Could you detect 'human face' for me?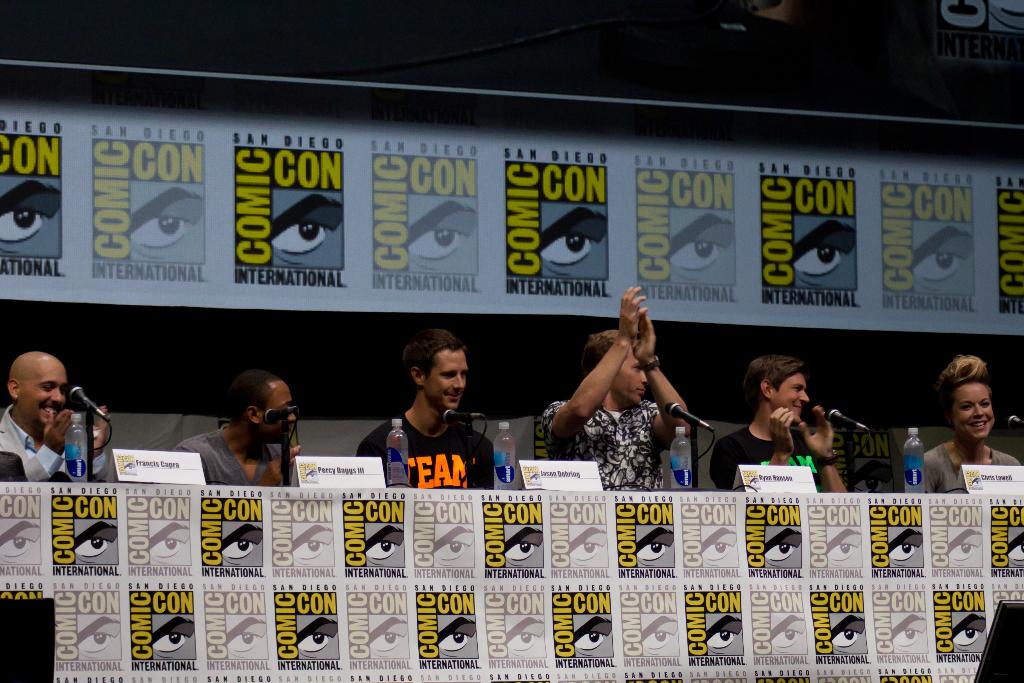
Detection result: rect(618, 348, 649, 404).
